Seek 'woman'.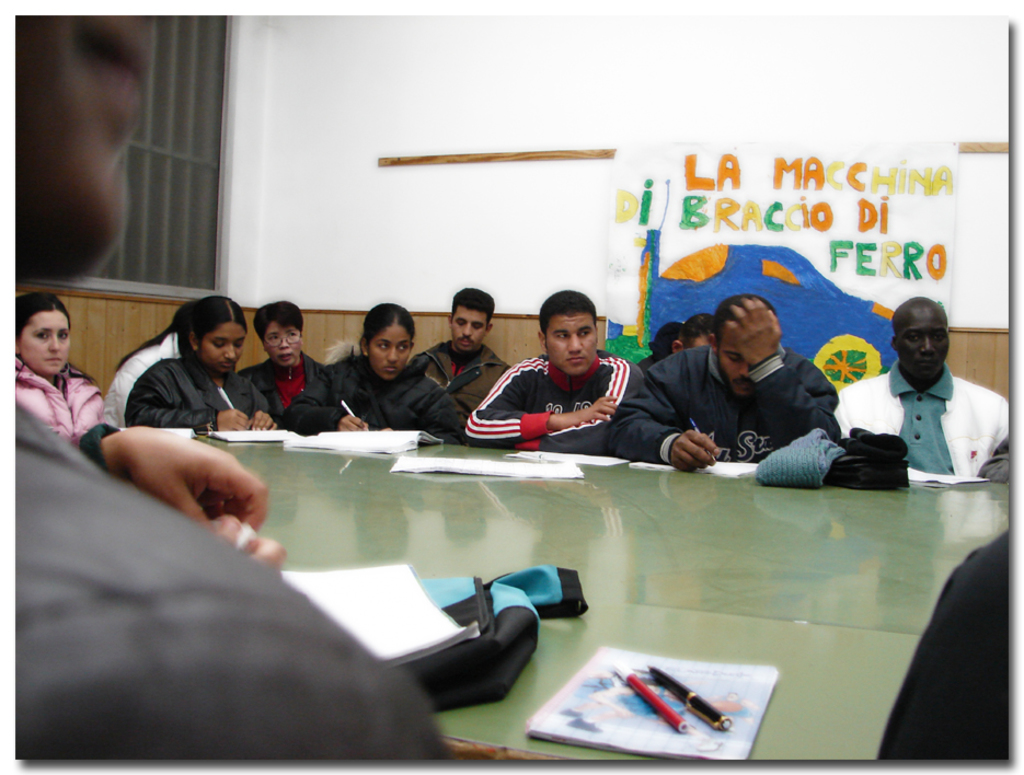
pyautogui.locateOnScreen(249, 296, 326, 423).
